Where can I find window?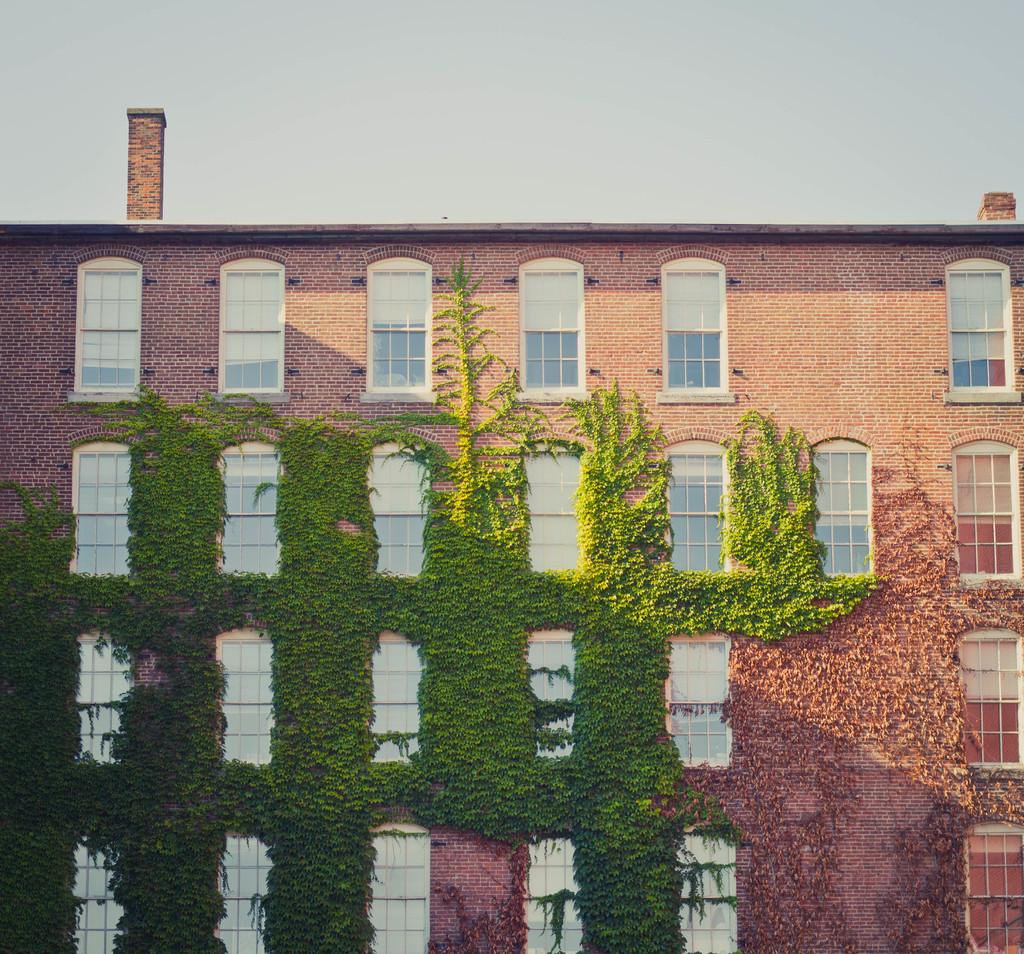
You can find it at region(802, 434, 868, 592).
